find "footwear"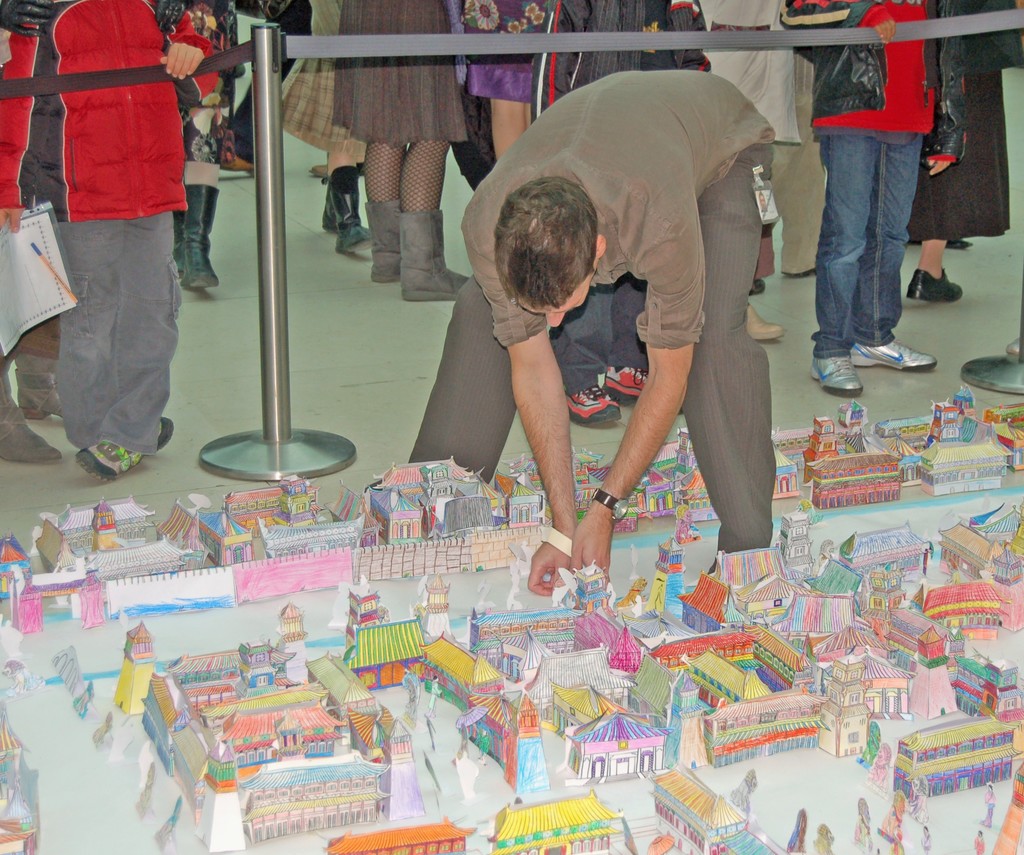
{"x1": 605, "y1": 364, "x2": 683, "y2": 414}
